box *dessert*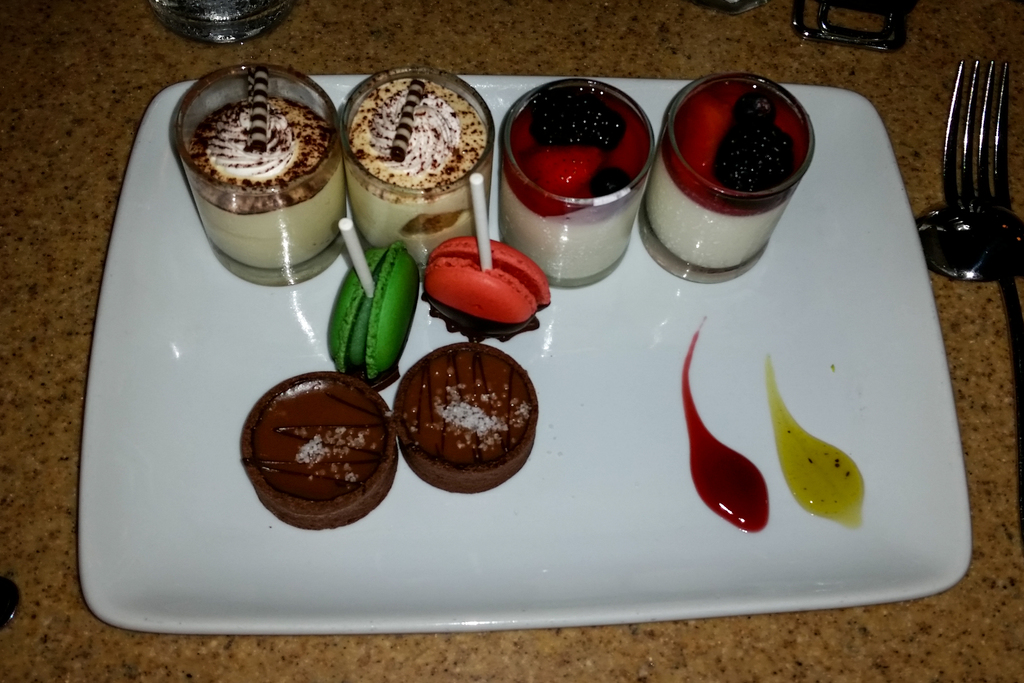
l=343, t=72, r=491, b=247
